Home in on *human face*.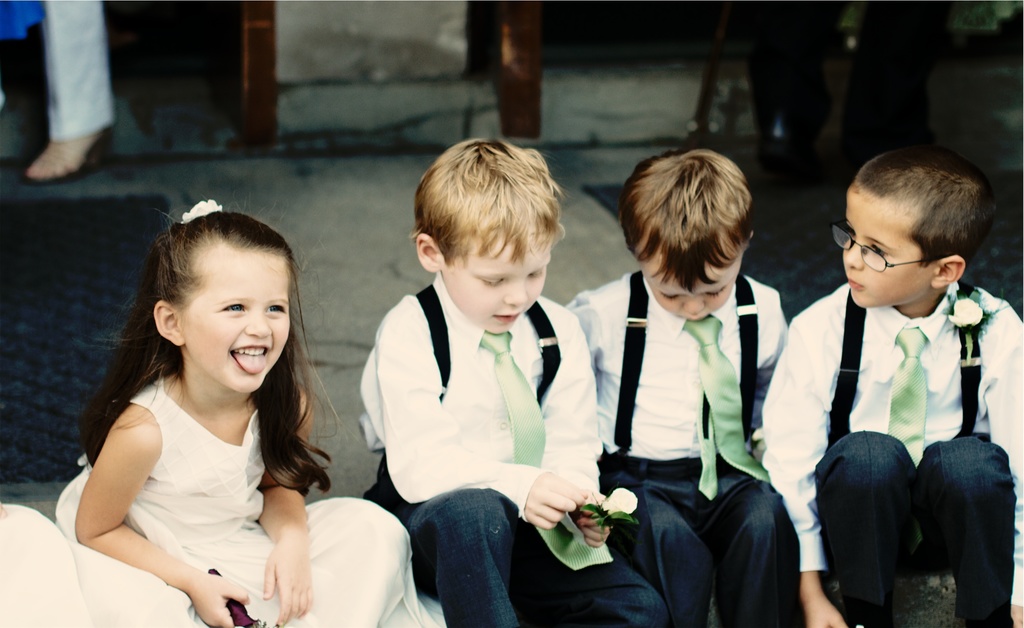
Homed in at bbox=[445, 235, 555, 334].
